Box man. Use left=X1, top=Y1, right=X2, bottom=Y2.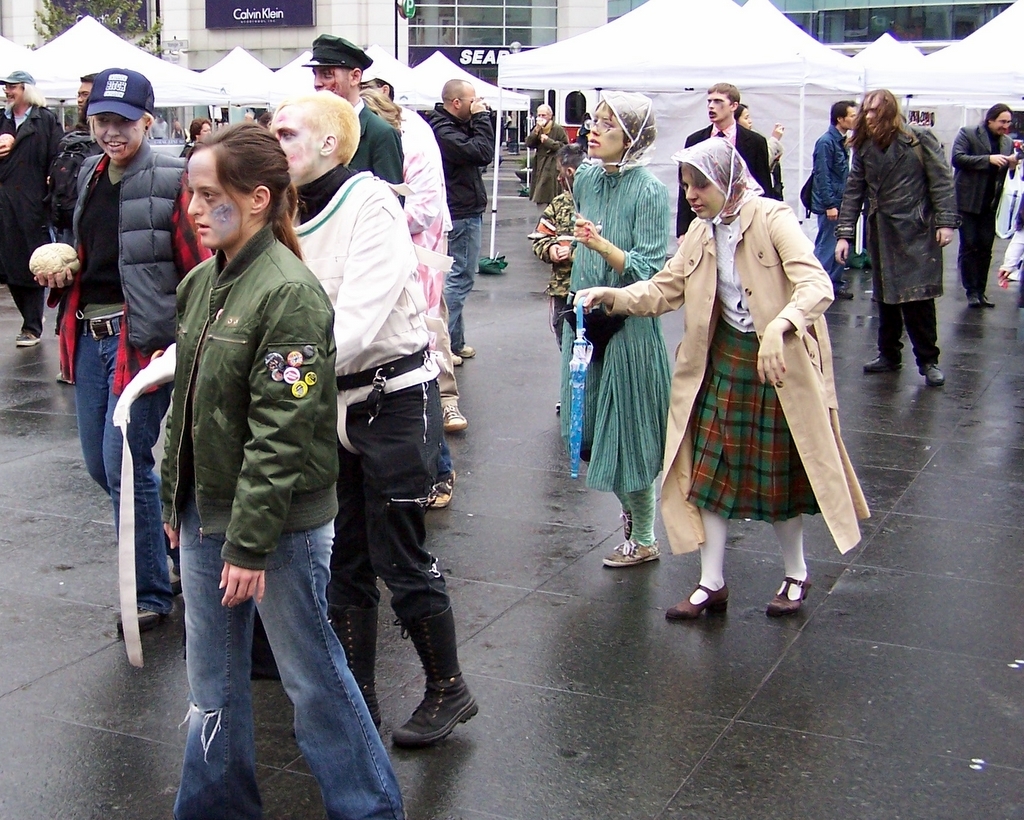
left=286, top=24, right=401, bottom=217.
